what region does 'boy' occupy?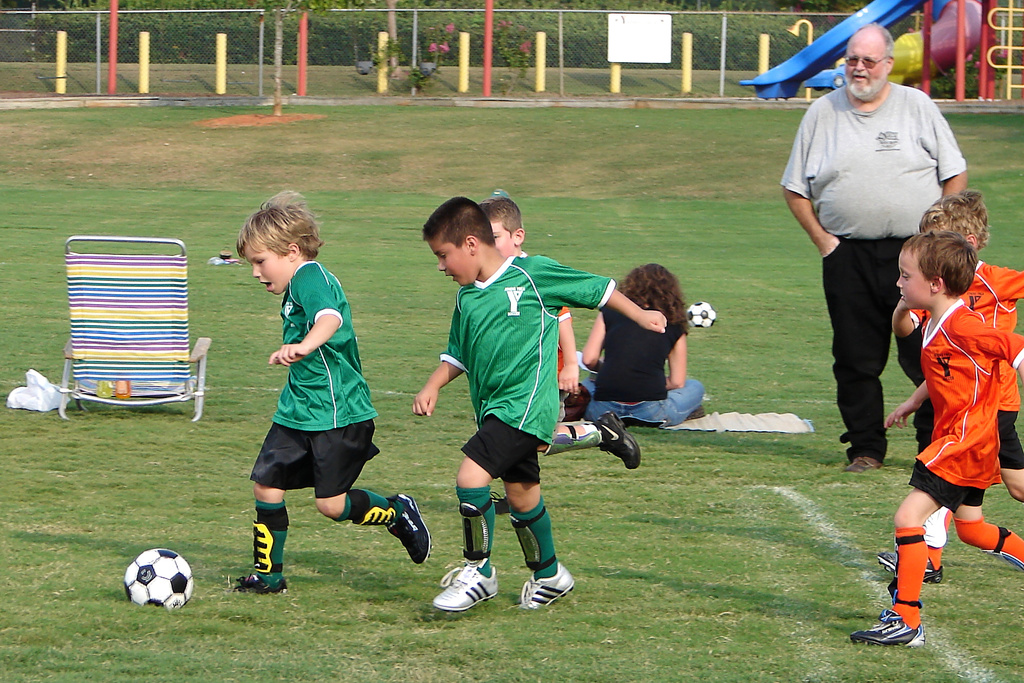
(x1=852, y1=231, x2=1023, y2=646).
